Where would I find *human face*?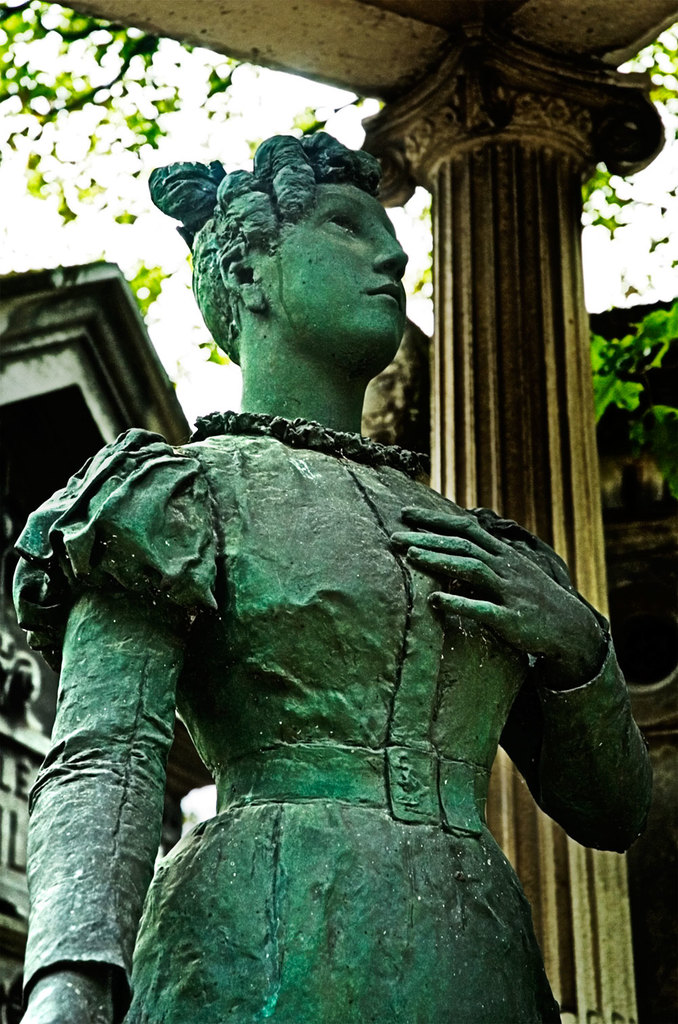
At (266,179,409,347).
